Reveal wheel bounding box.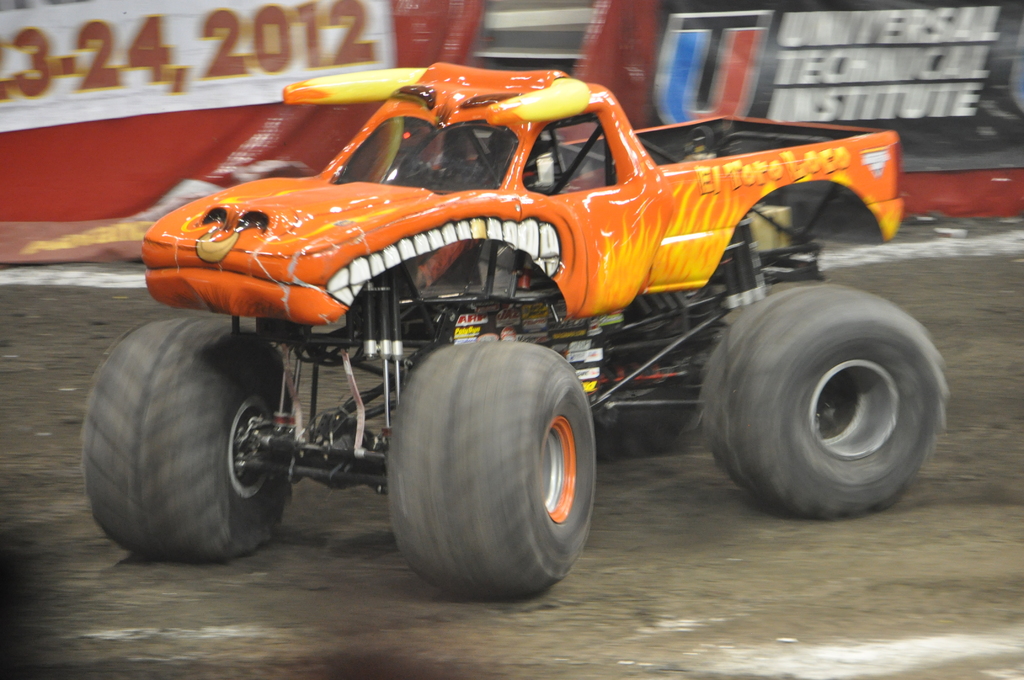
Revealed: [left=87, top=316, right=296, bottom=560].
